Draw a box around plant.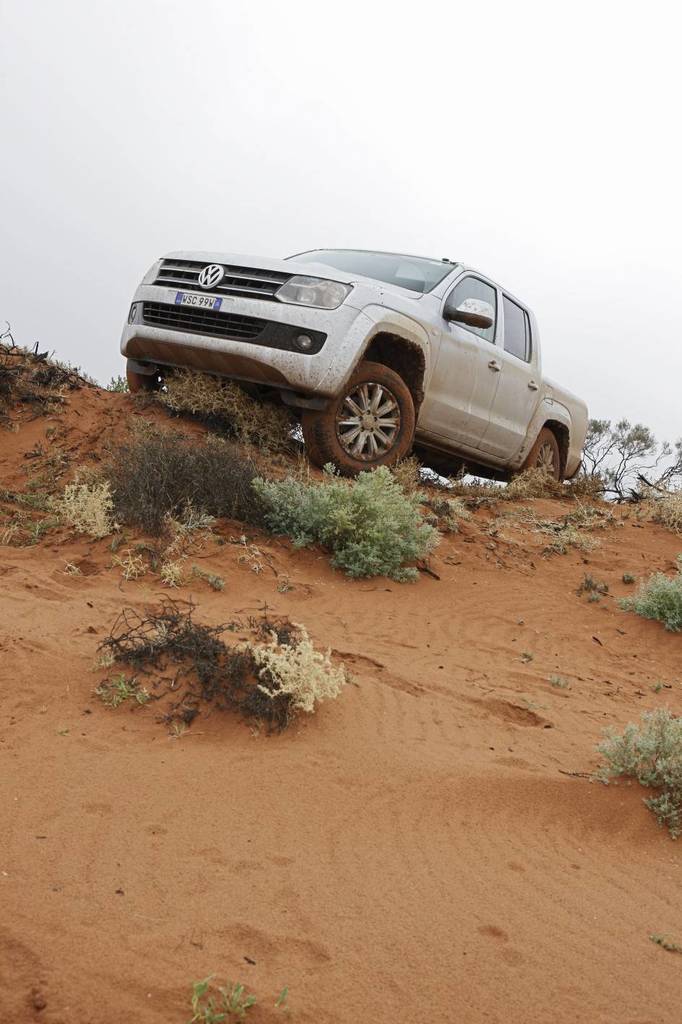
l=87, t=600, r=254, b=731.
